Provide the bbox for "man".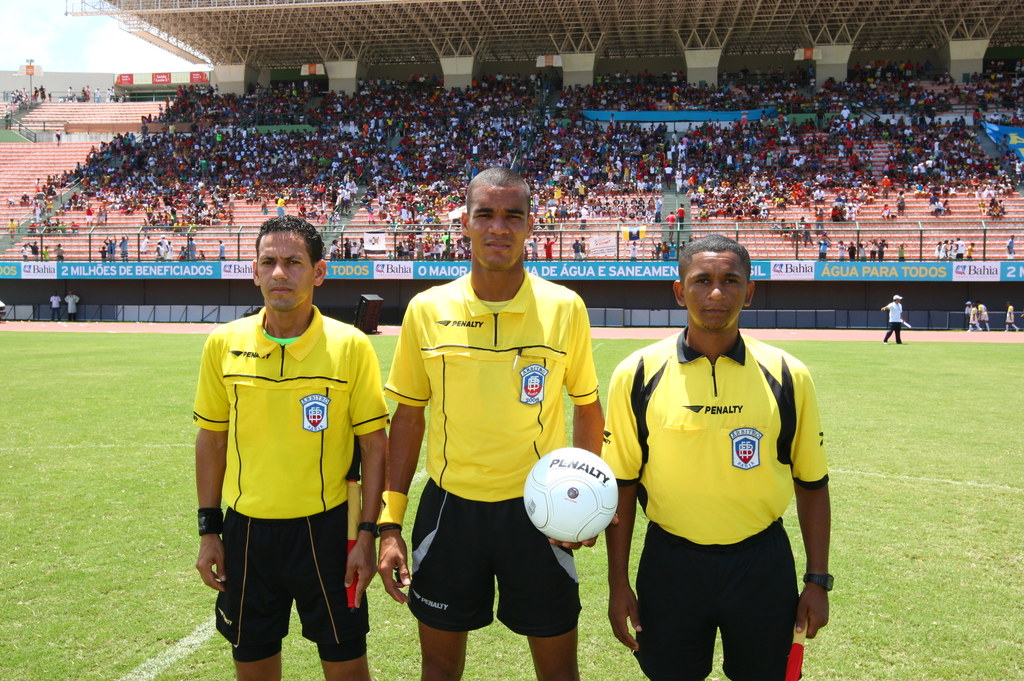
pyautogui.locateOnScreen(963, 301, 969, 323).
